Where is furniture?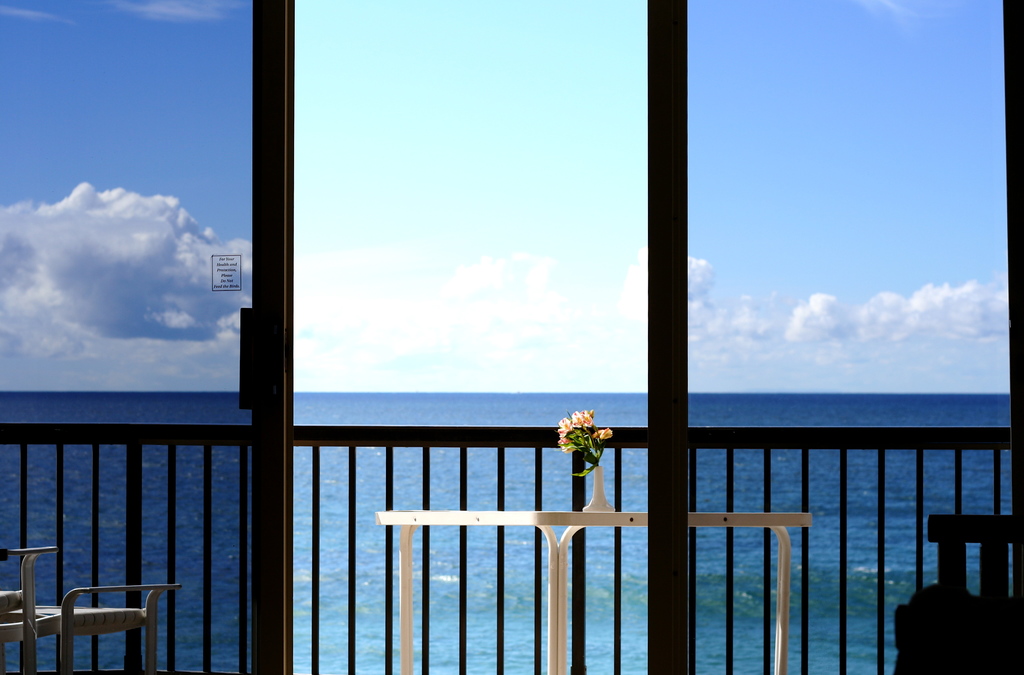
box=[894, 515, 1023, 674].
